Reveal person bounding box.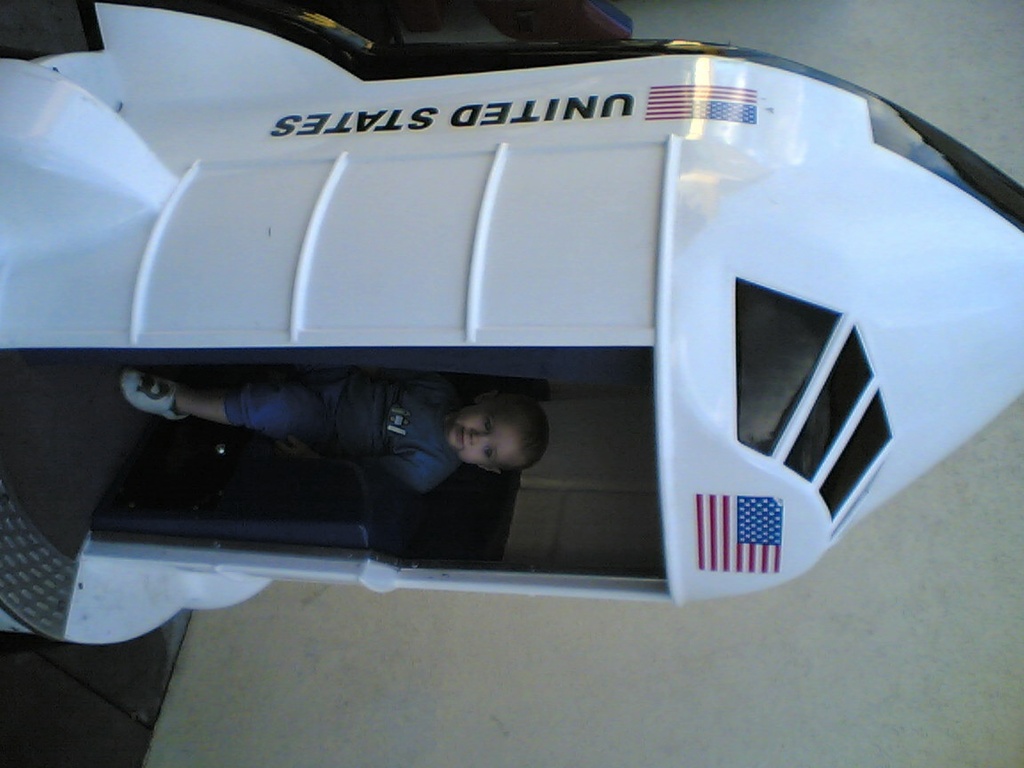
Revealed: (left=120, top=369, right=557, bottom=508).
